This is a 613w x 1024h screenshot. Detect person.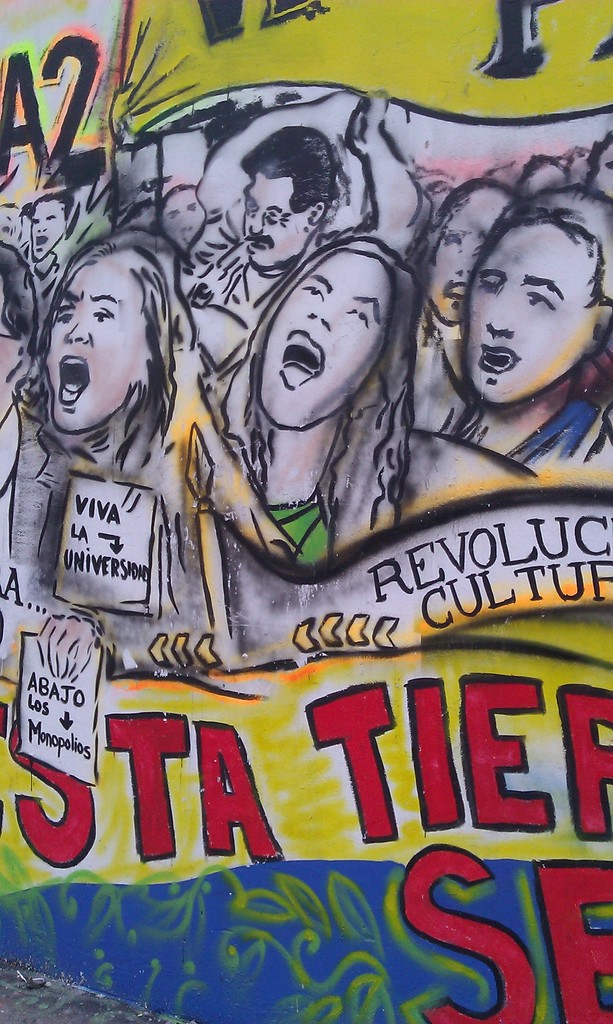
x1=0 y1=204 x2=27 y2=244.
